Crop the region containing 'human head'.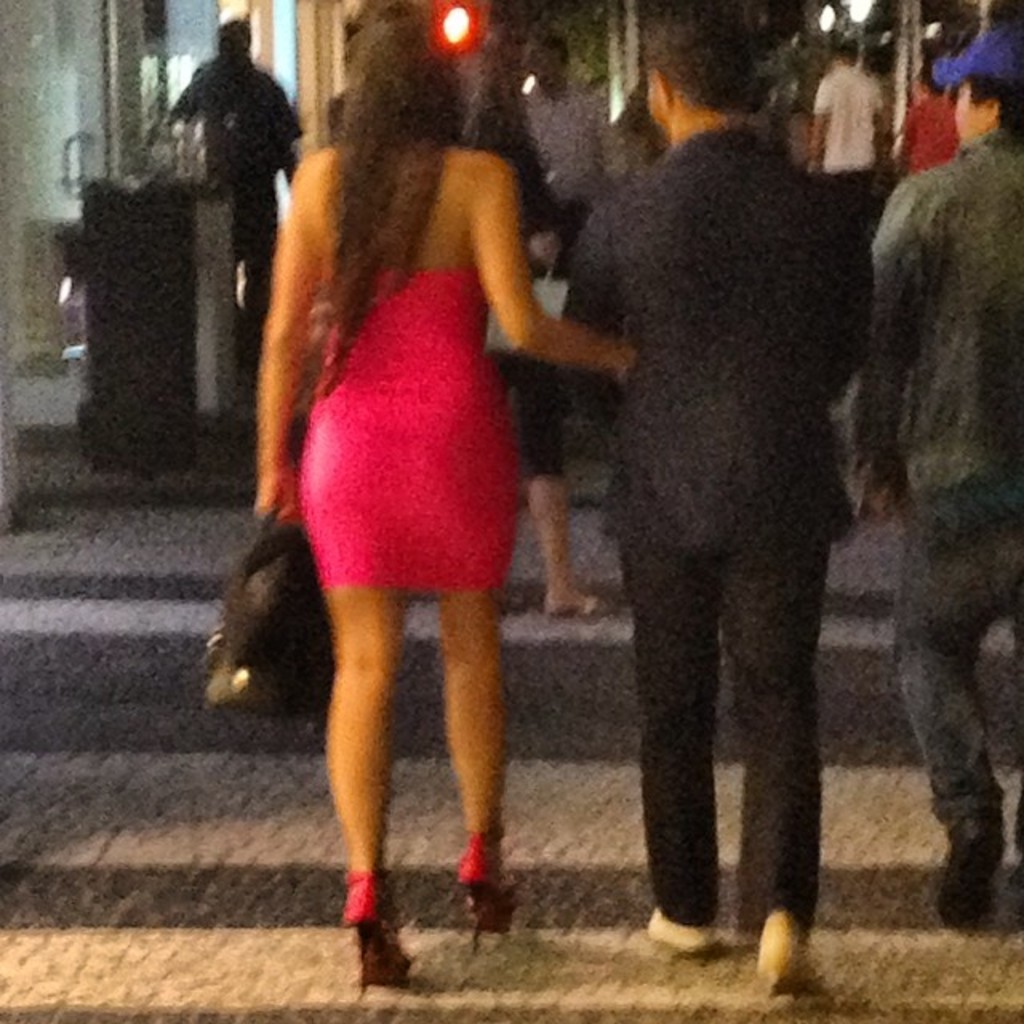
Crop region: 827, 27, 858, 67.
